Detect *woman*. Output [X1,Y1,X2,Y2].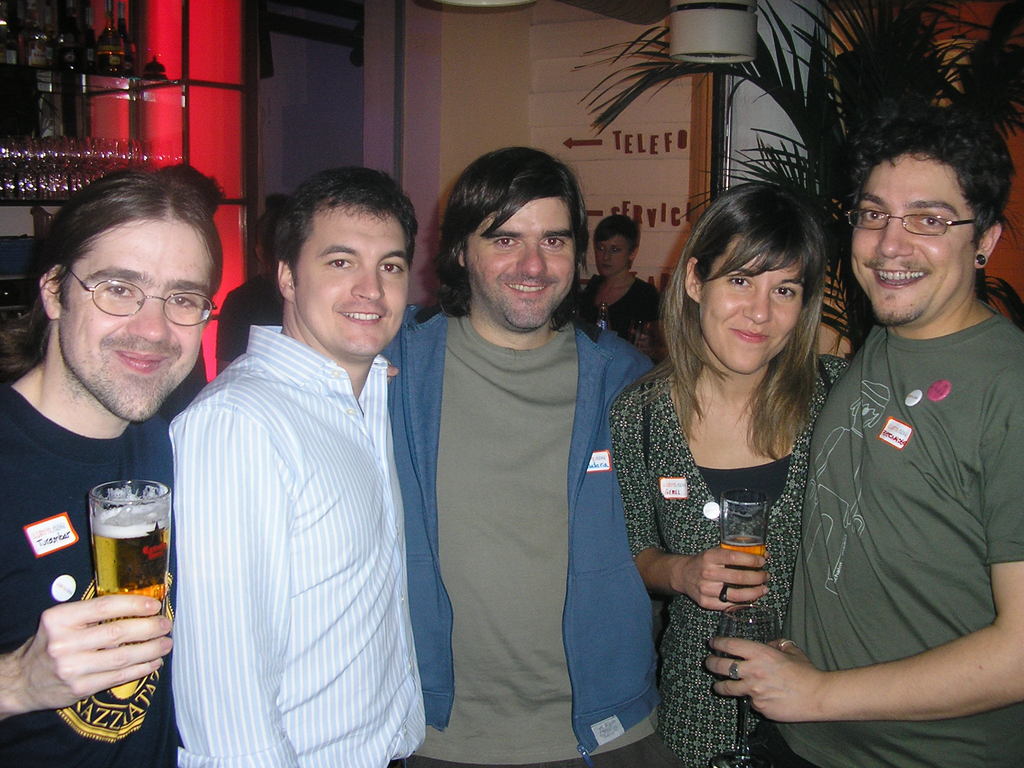
[572,214,666,360].
